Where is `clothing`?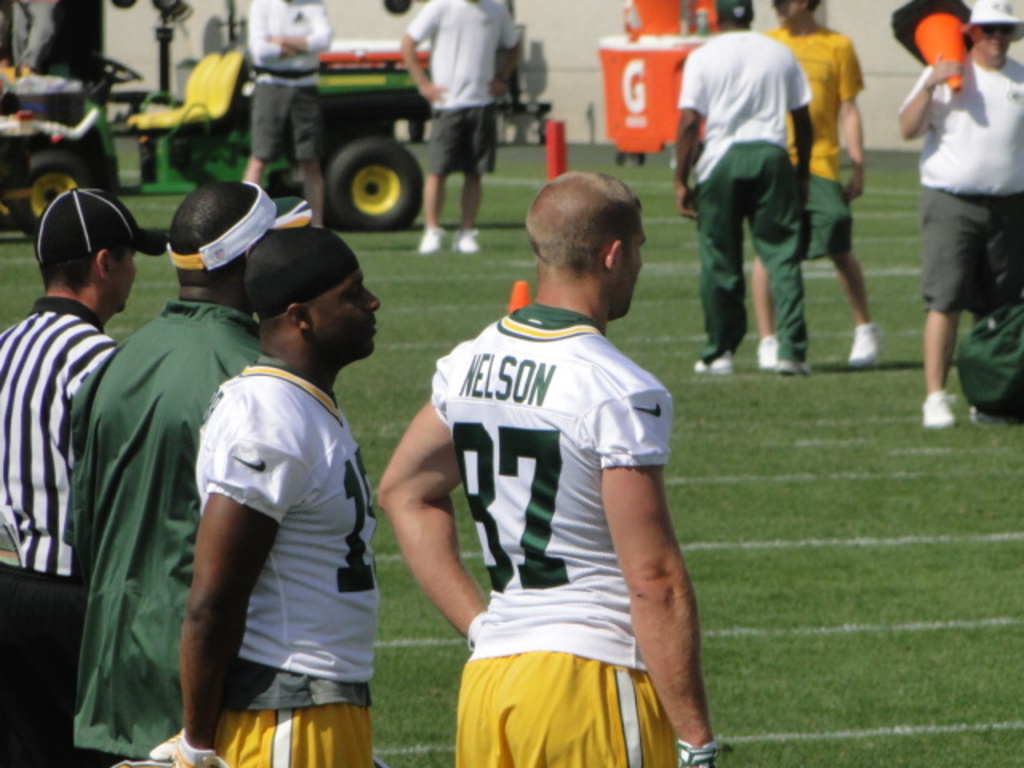
detection(434, 302, 672, 766).
